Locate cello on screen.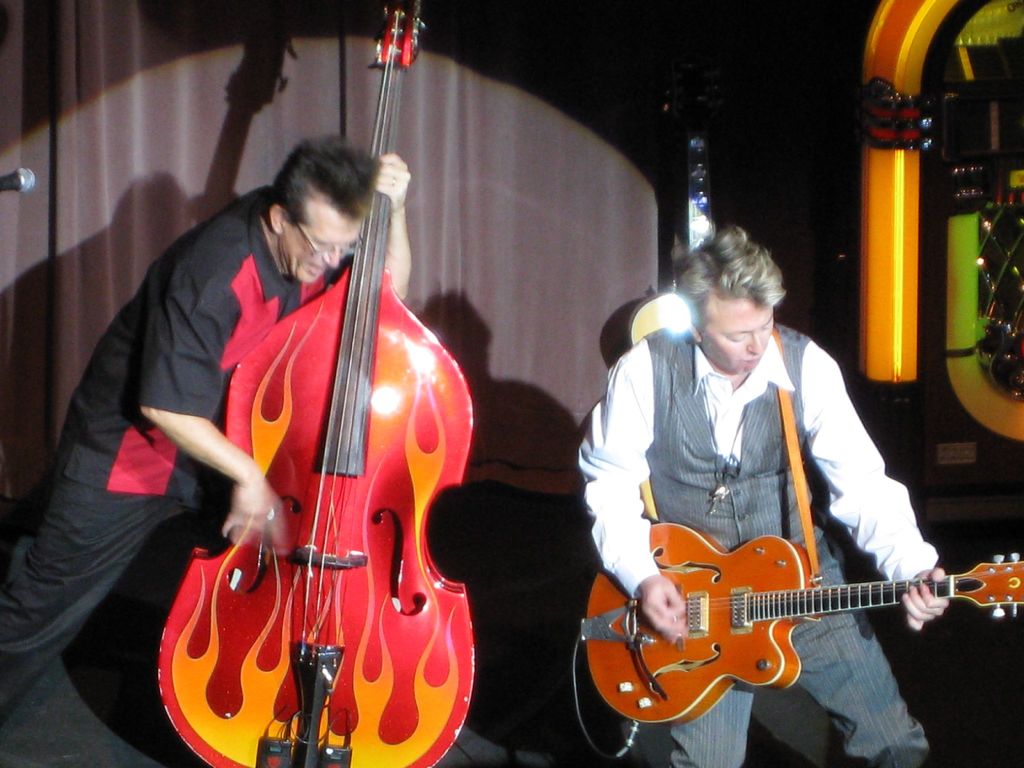
On screen at bbox(579, 523, 1023, 757).
